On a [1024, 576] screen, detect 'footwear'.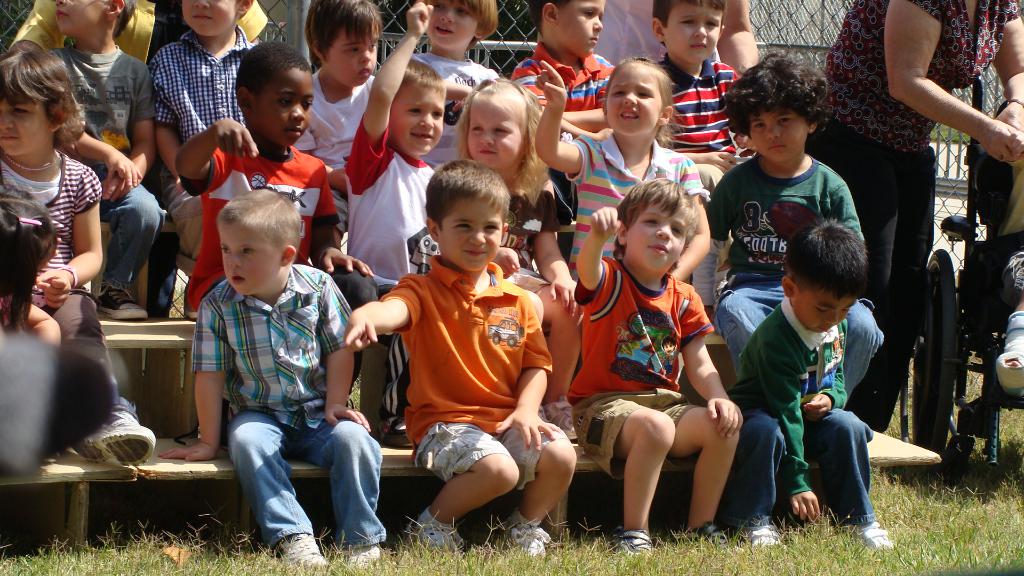
bbox=[996, 310, 1023, 404].
